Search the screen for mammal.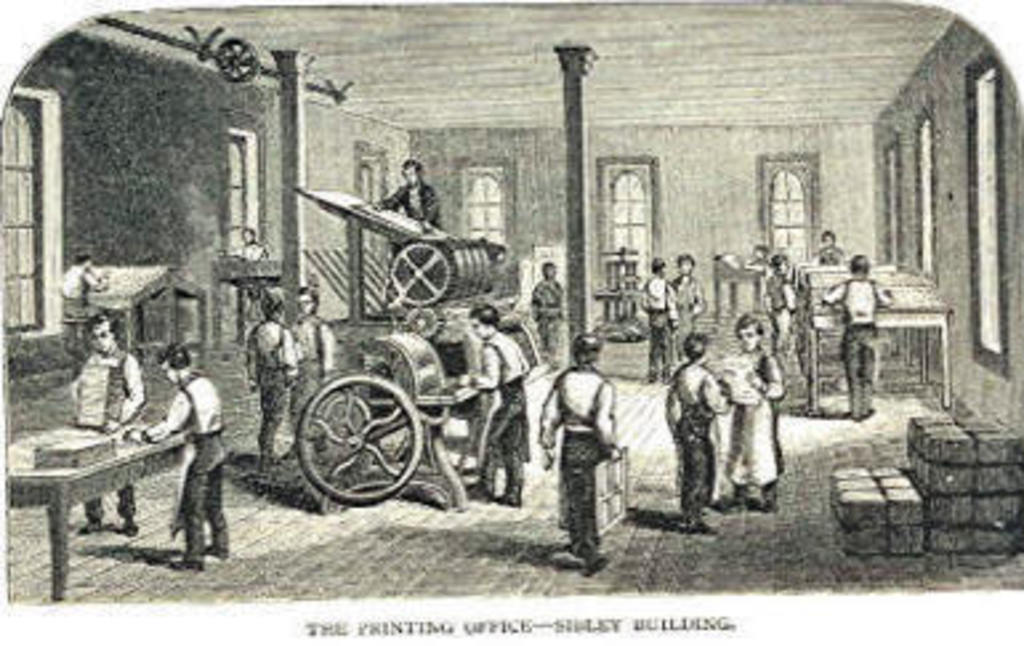
Found at (left=723, top=314, right=785, bottom=508).
